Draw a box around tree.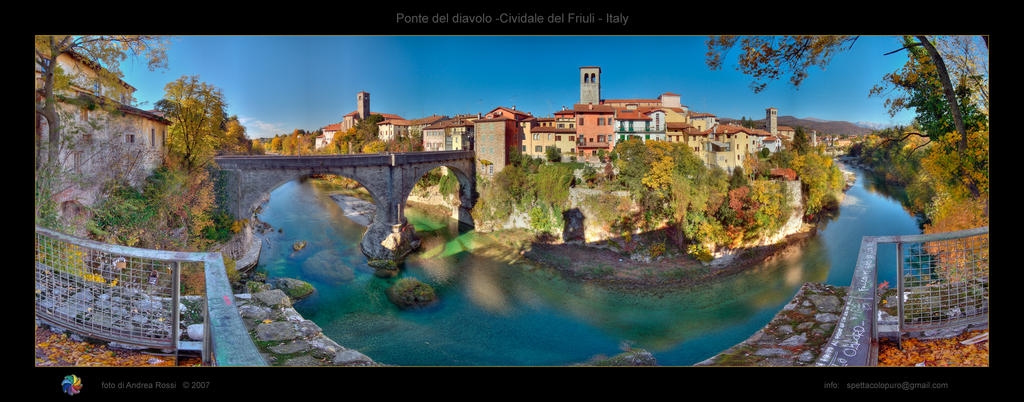
BBox(750, 120, 851, 213).
